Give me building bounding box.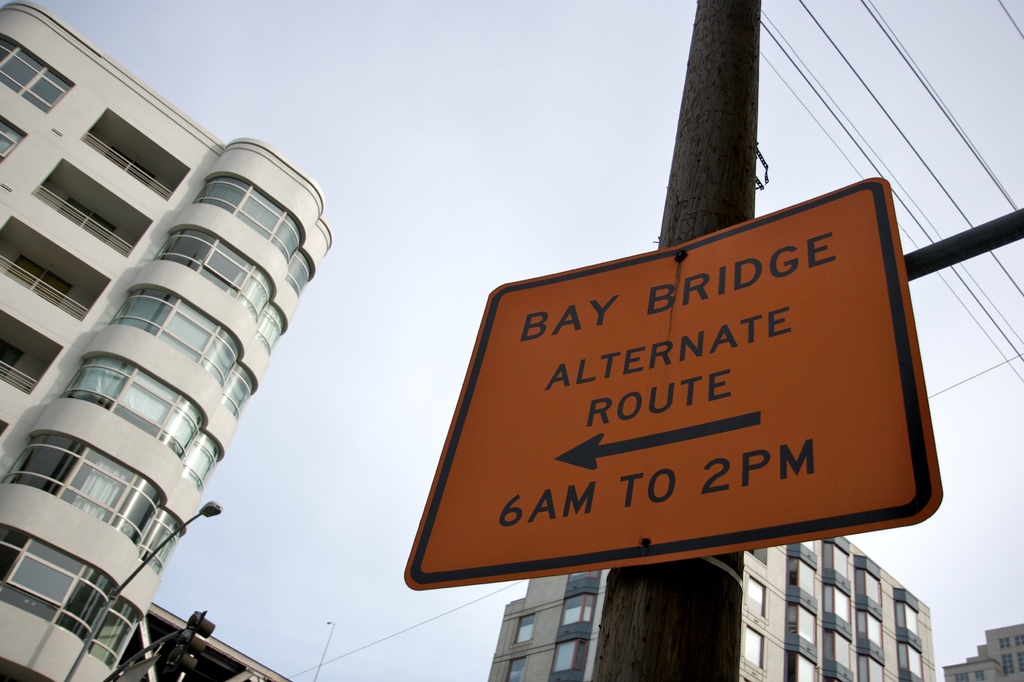
[0,2,334,681].
